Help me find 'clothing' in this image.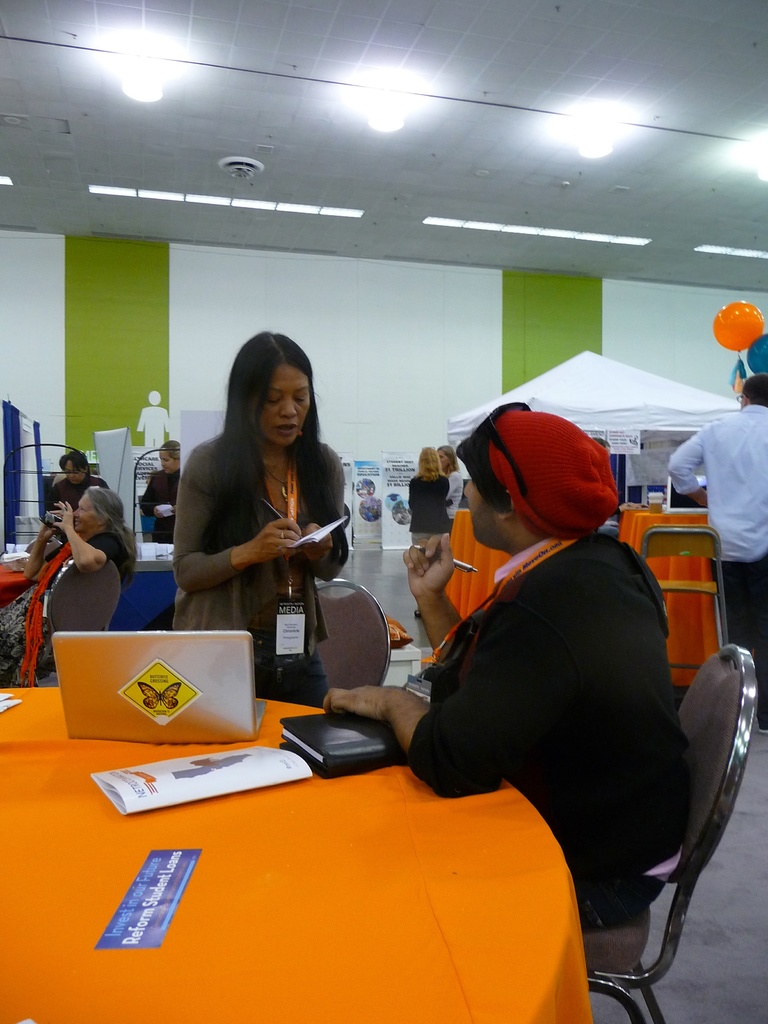
Found it: left=444, top=465, right=465, bottom=524.
